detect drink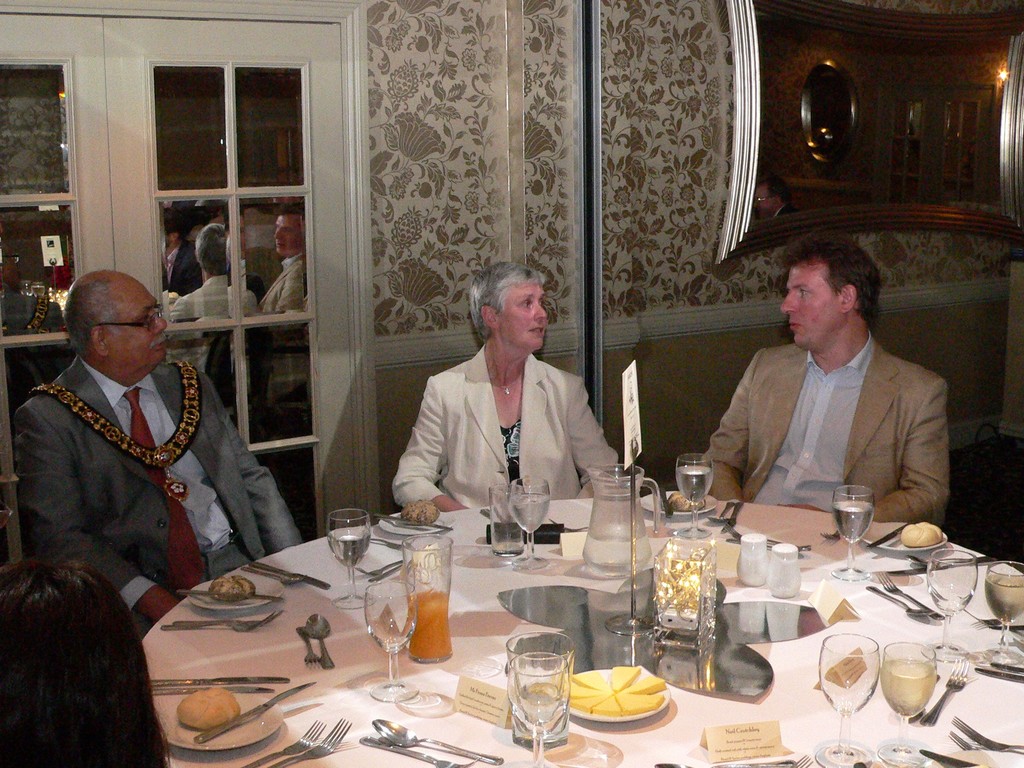
bbox(986, 576, 1023, 623)
